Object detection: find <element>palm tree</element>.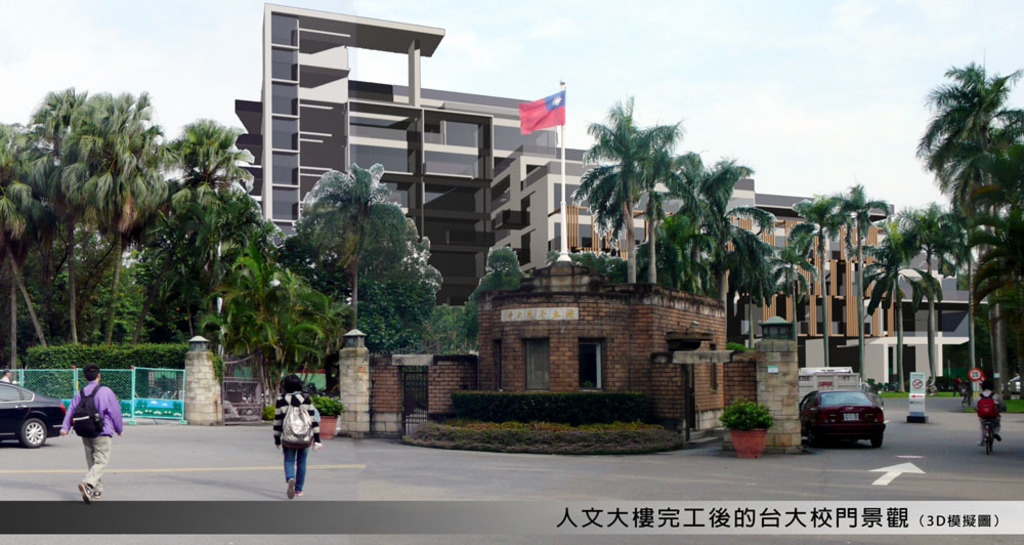
box=[940, 59, 1014, 207].
